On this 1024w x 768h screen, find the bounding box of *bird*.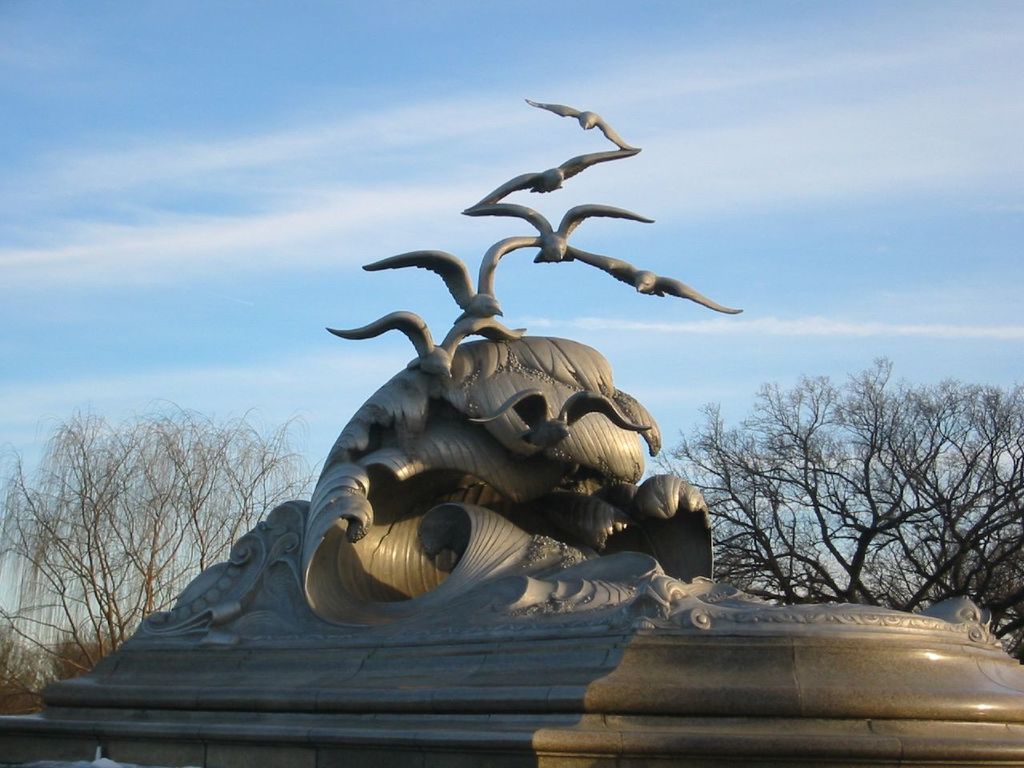
Bounding box: (left=527, top=213, right=735, bottom=316).
